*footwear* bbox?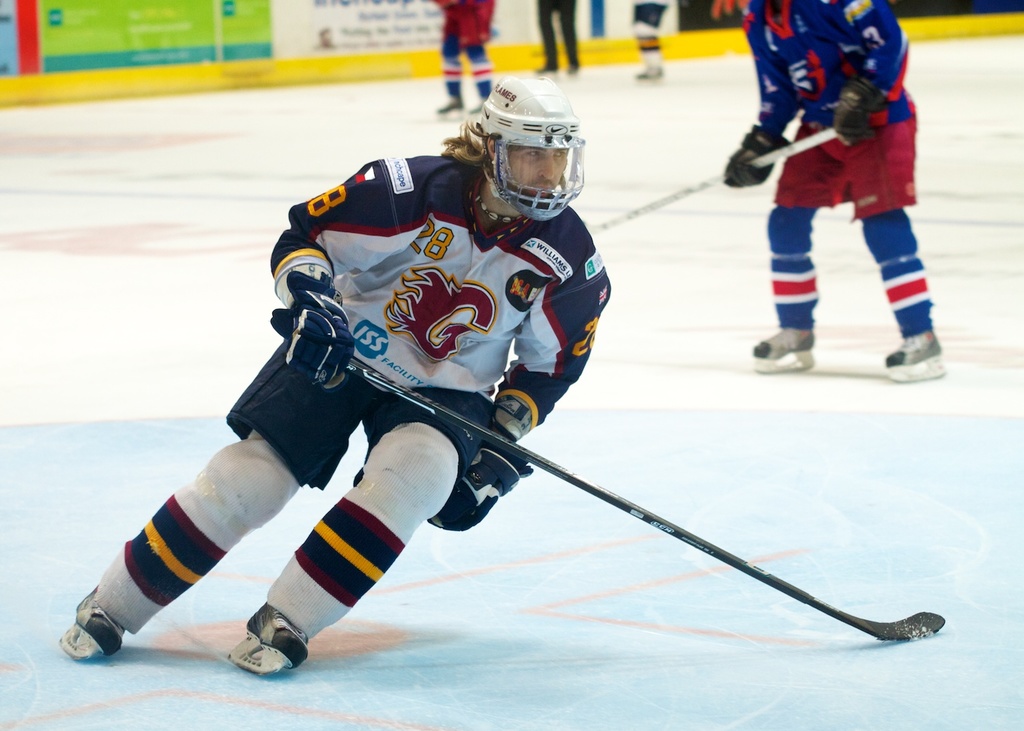
[218,605,309,683]
